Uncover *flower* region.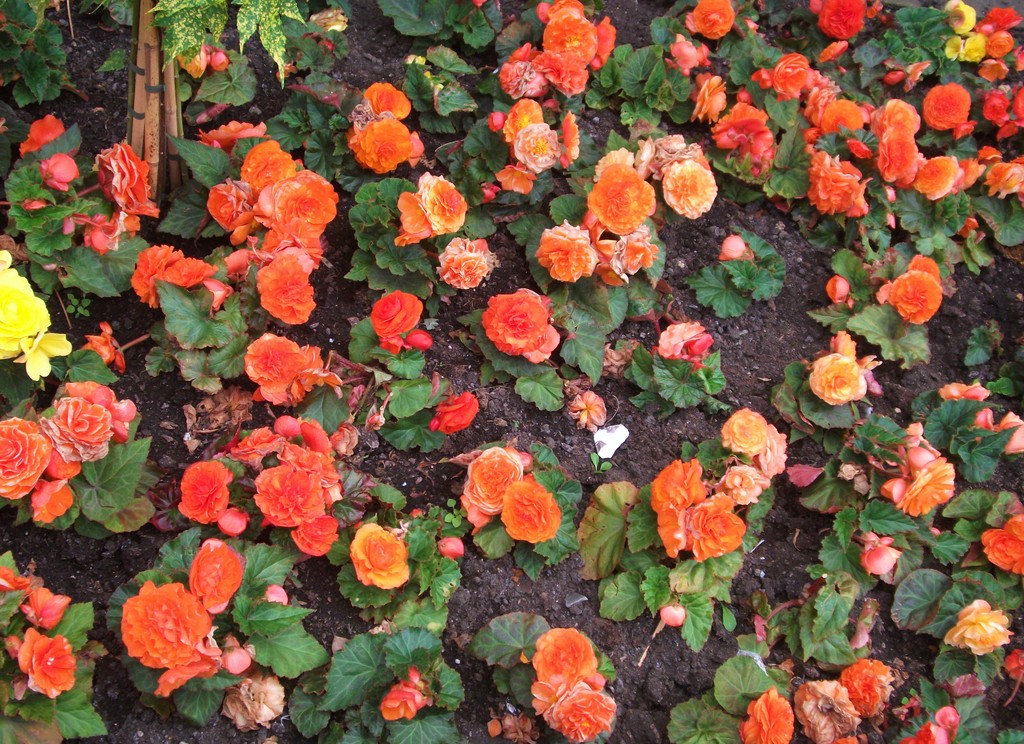
Uncovered: {"x1": 724, "y1": 408, "x2": 769, "y2": 450}.
